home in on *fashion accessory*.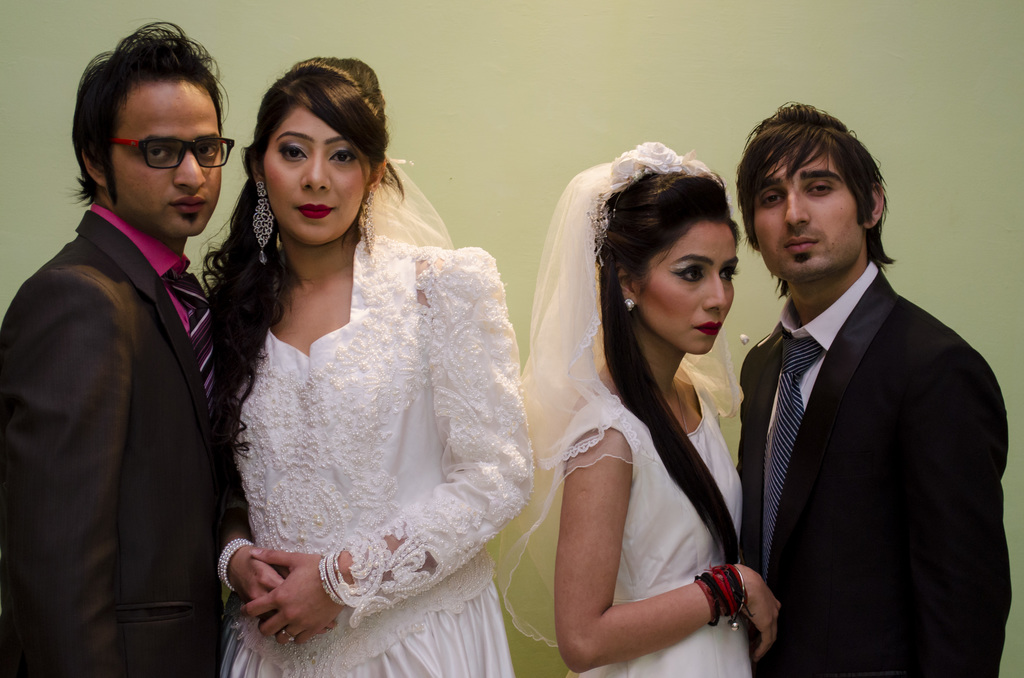
Homed in at bbox=(161, 269, 216, 421).
